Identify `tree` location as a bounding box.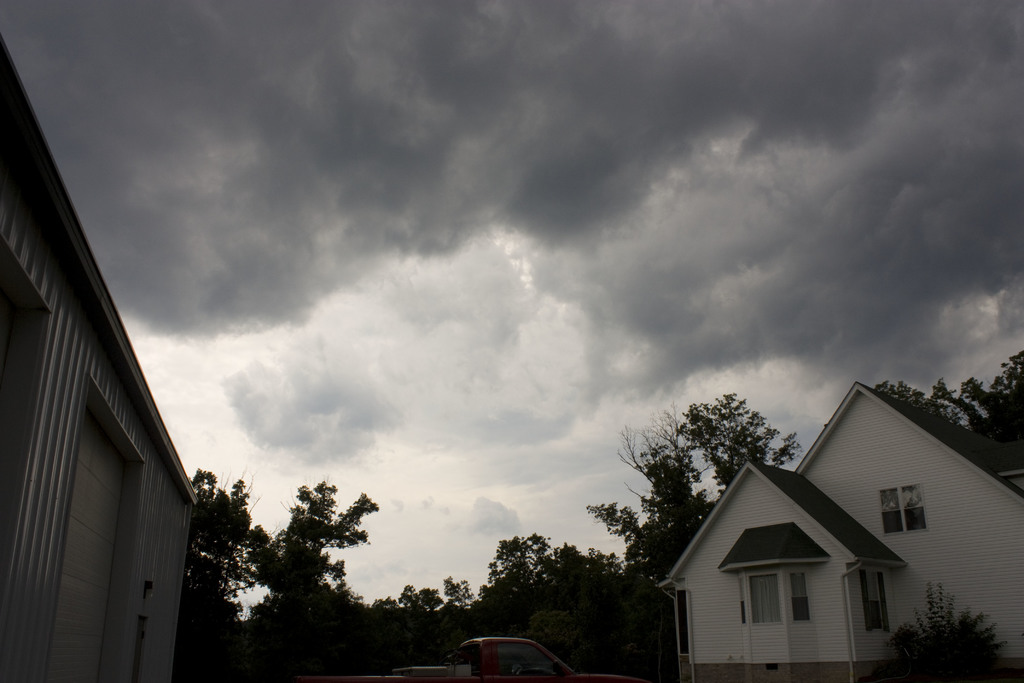
[588,411,719,577].
